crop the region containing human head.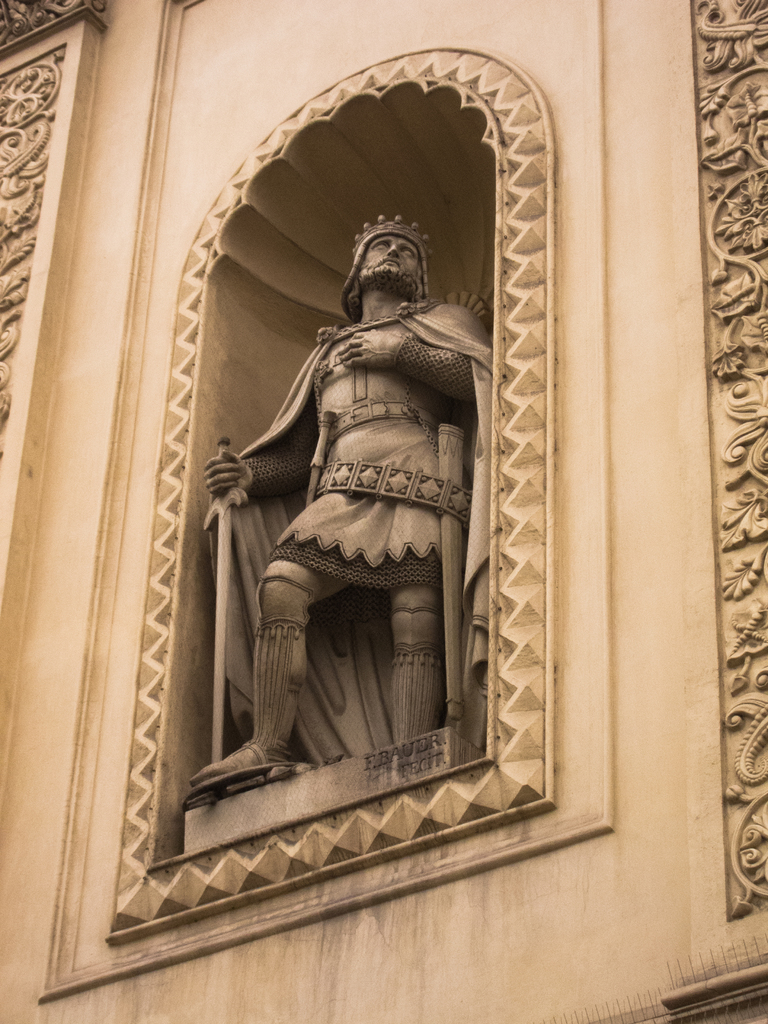
Crop region: bbox=(342, 208, 433, 316).
